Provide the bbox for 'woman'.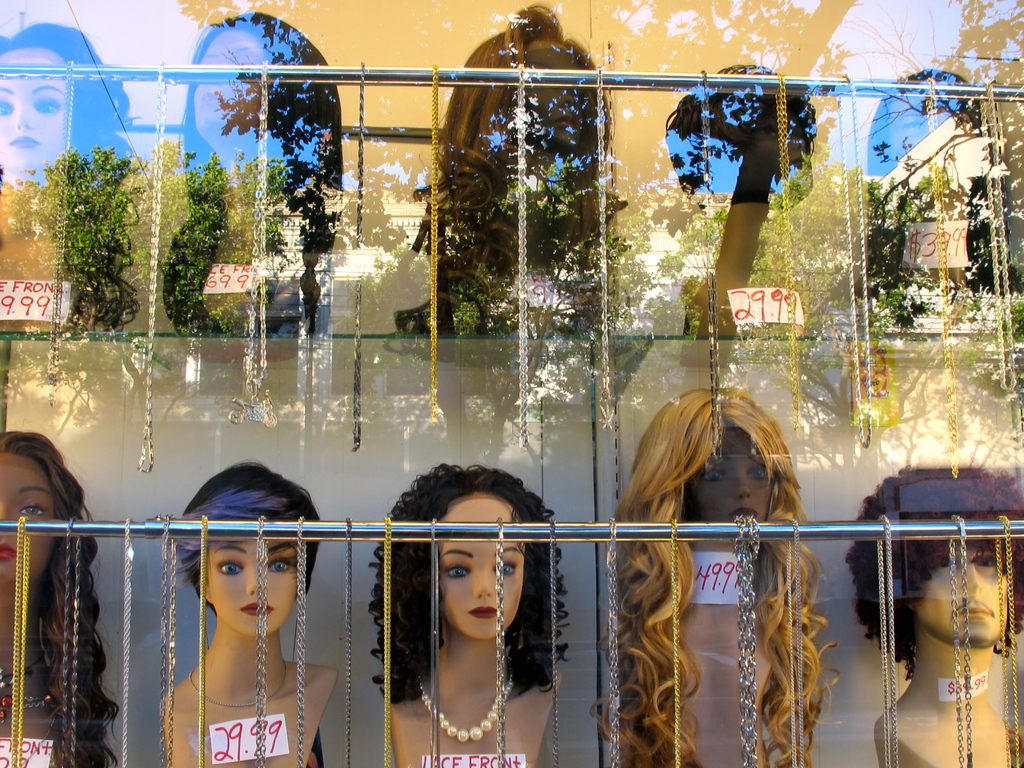
{"x1": 0, "y1": 431, "x2": 120, "y2": 767}.
